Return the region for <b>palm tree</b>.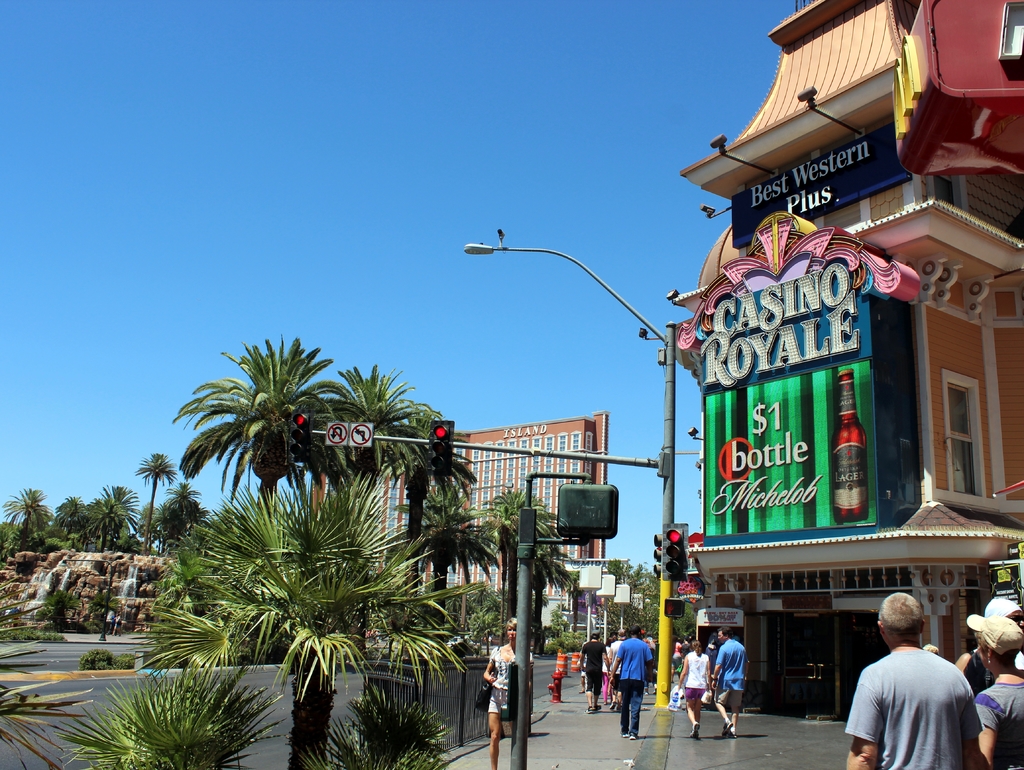
47:503:91:553.
